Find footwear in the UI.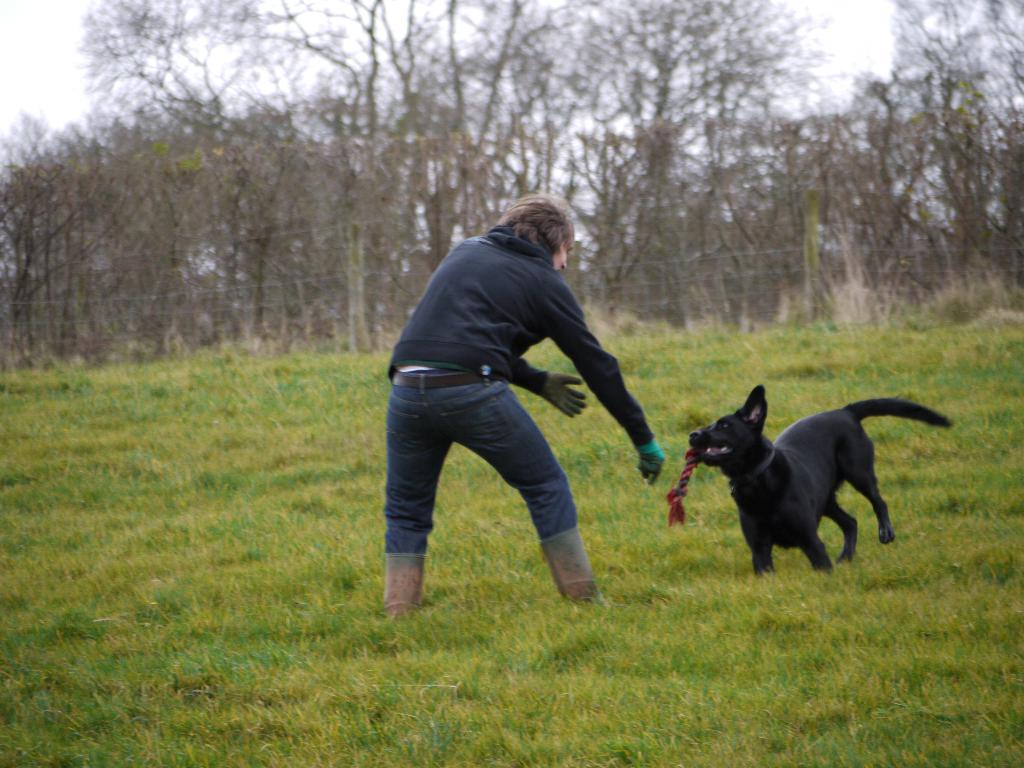
UI element at crop(541, 525, 612, 637).
